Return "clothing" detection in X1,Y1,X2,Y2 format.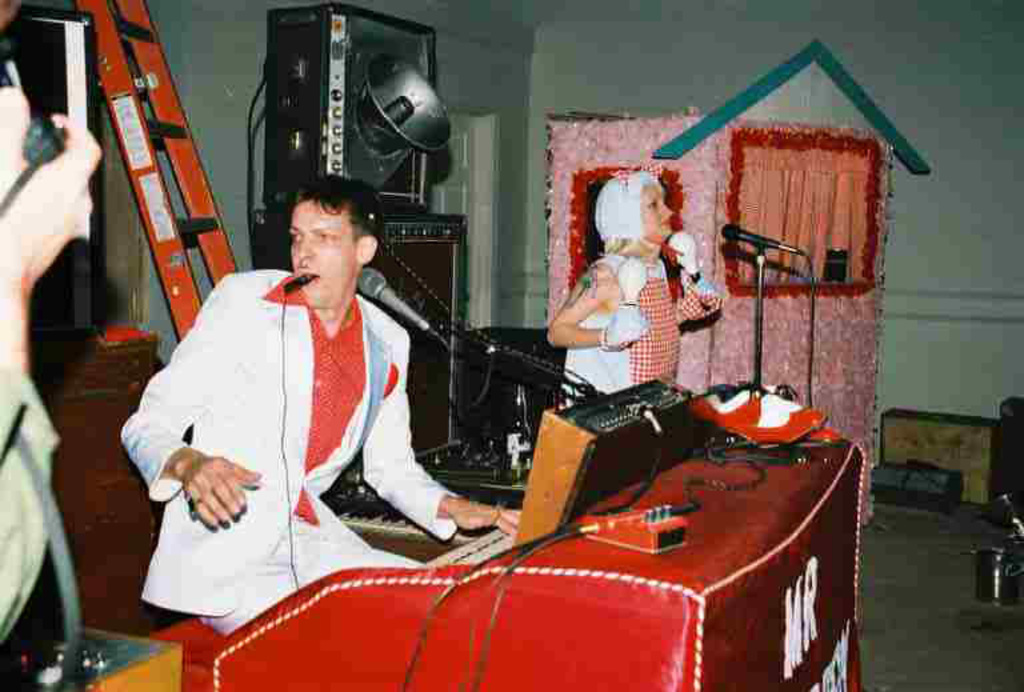
129,225,435,632.
